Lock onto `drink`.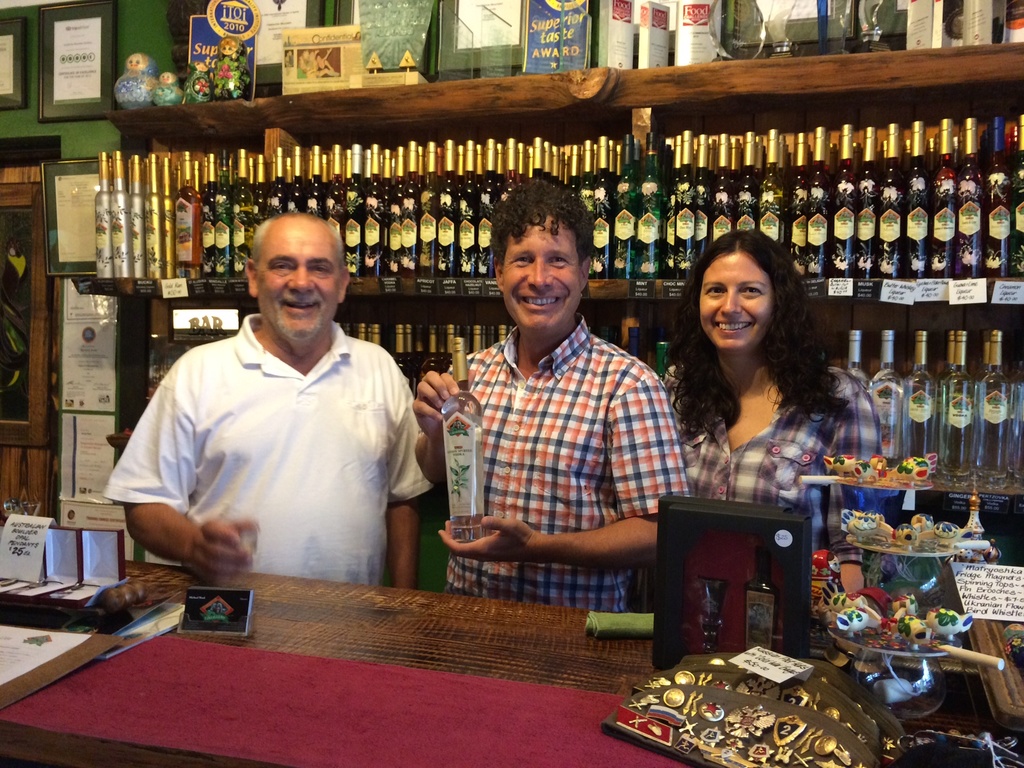
Locked: select_region(459, 166, 475, 275).
